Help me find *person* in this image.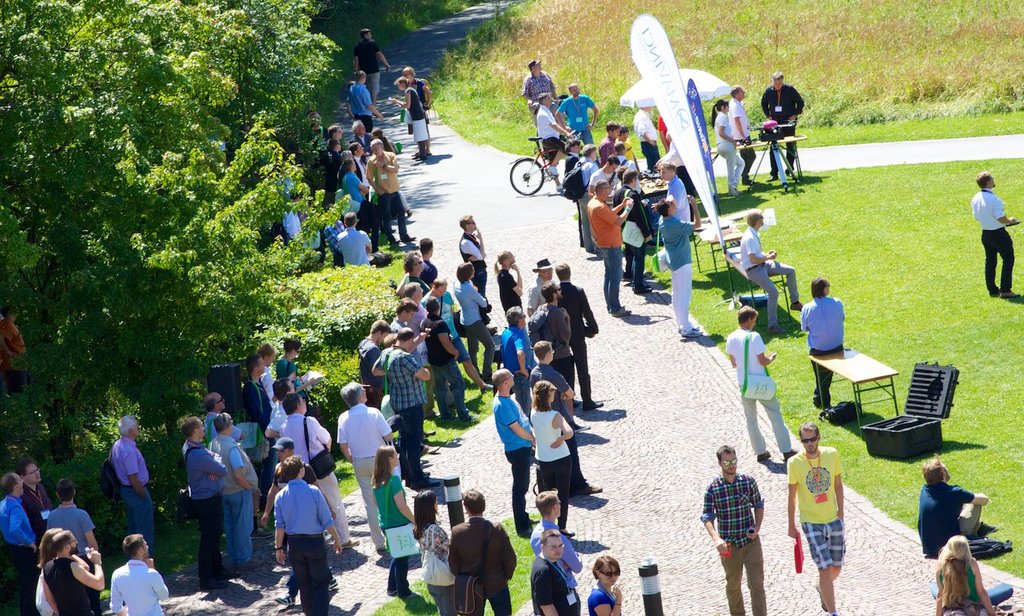
Found it: [464, 214, 492, 291].
